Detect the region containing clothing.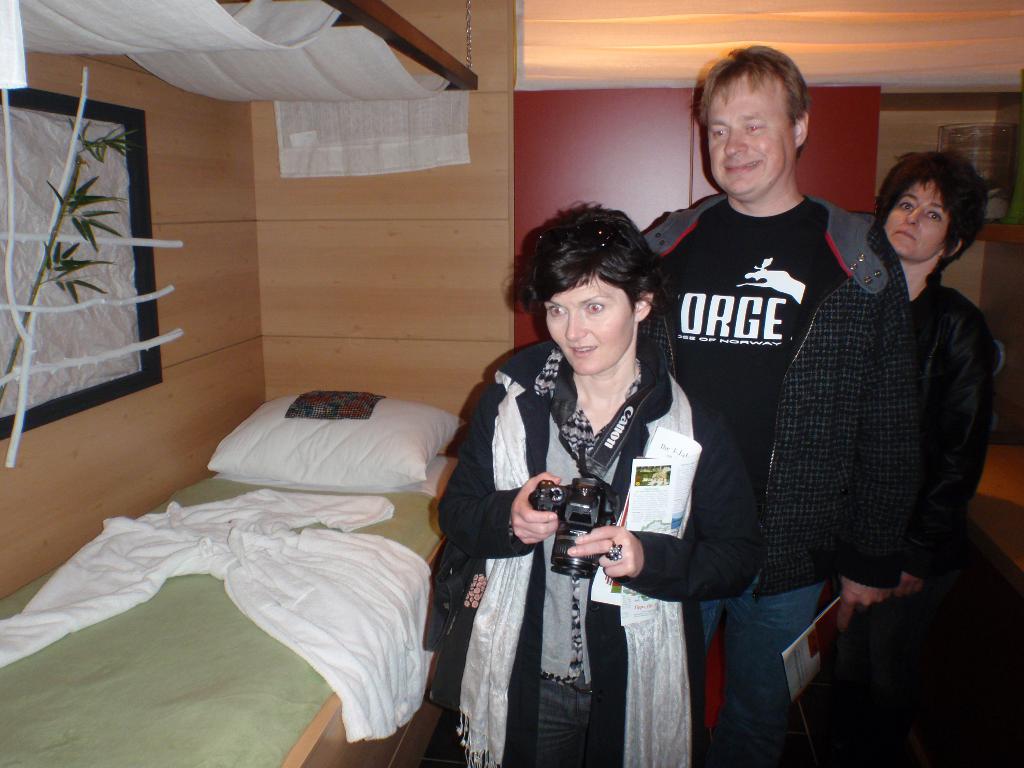
643/193/886/767.
